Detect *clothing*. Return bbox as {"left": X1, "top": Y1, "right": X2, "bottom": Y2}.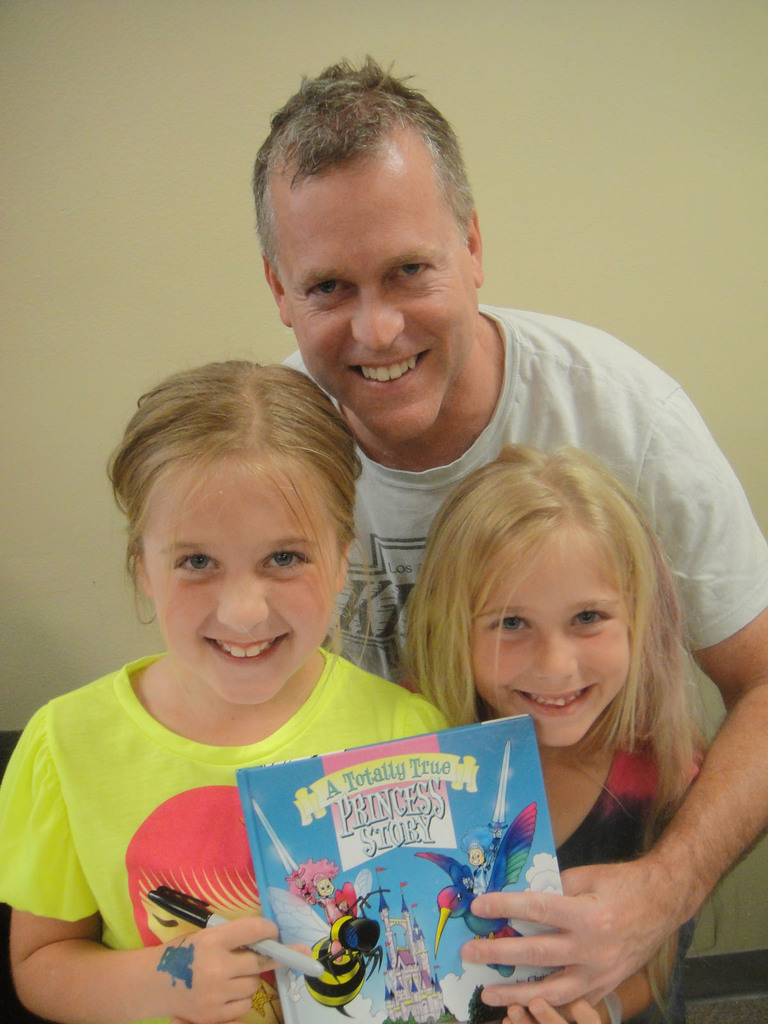
{"left": 562, "top": 722, "right": 693, "bottom": 1023}.
